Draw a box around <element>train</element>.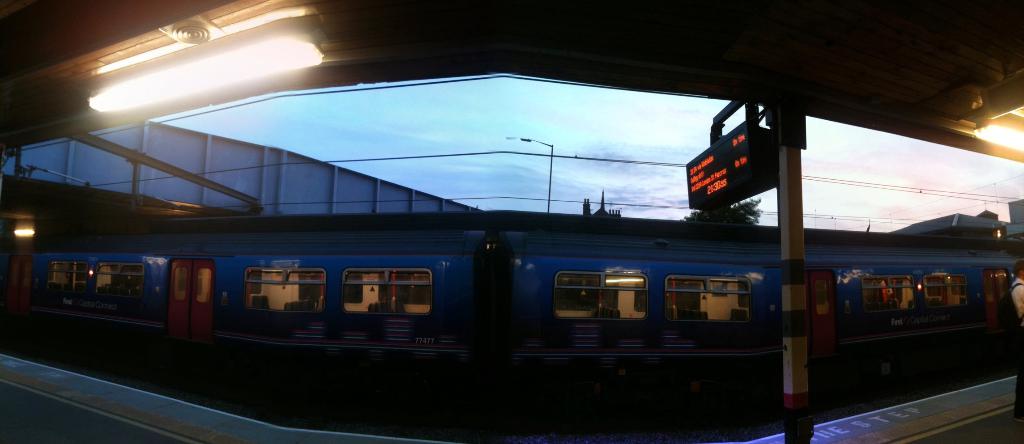
(1,210,1023,418).
